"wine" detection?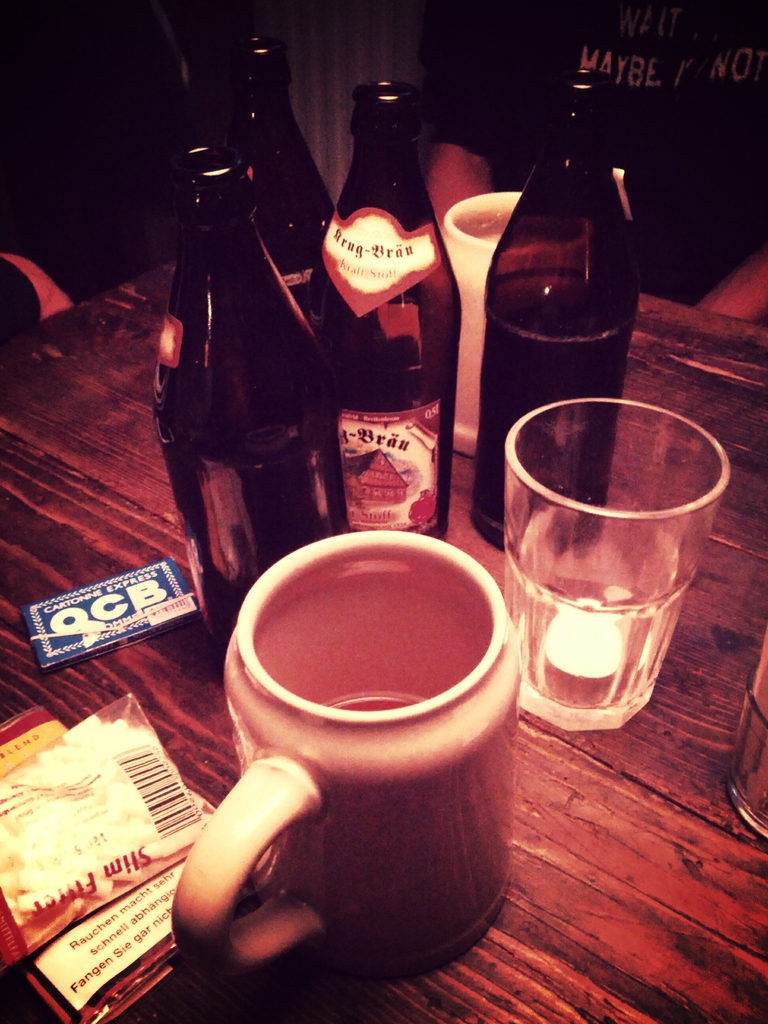
region(152, 146, 338, 655)
